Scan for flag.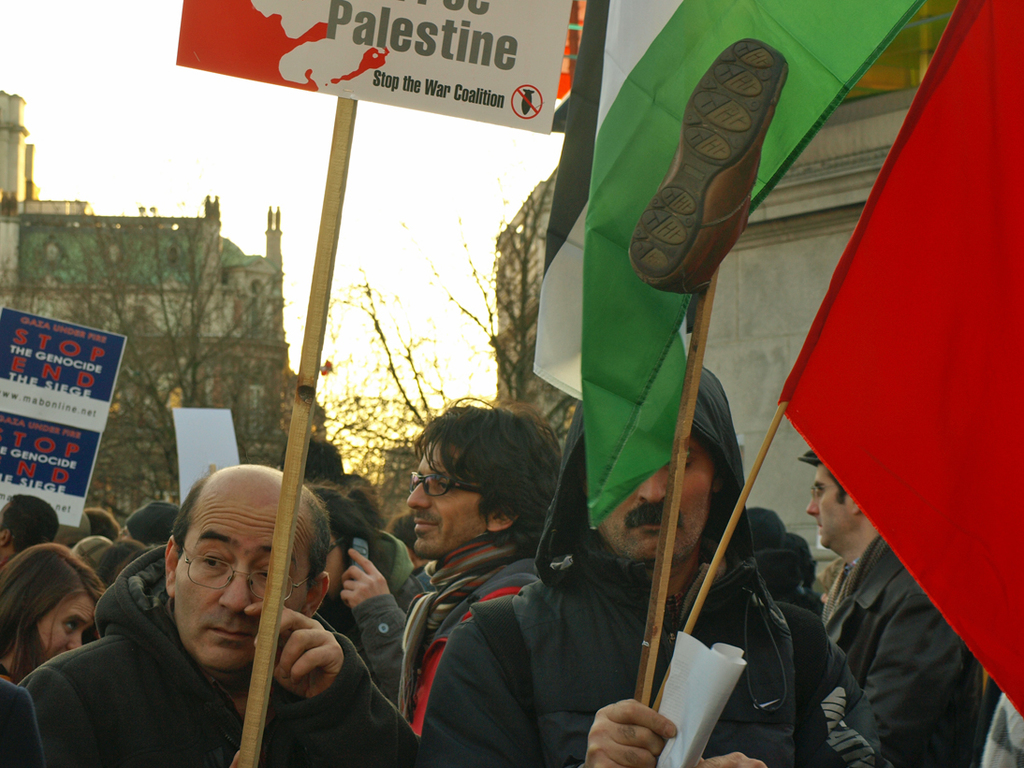
Scan result: BBox(530, 2, 927, 524).
